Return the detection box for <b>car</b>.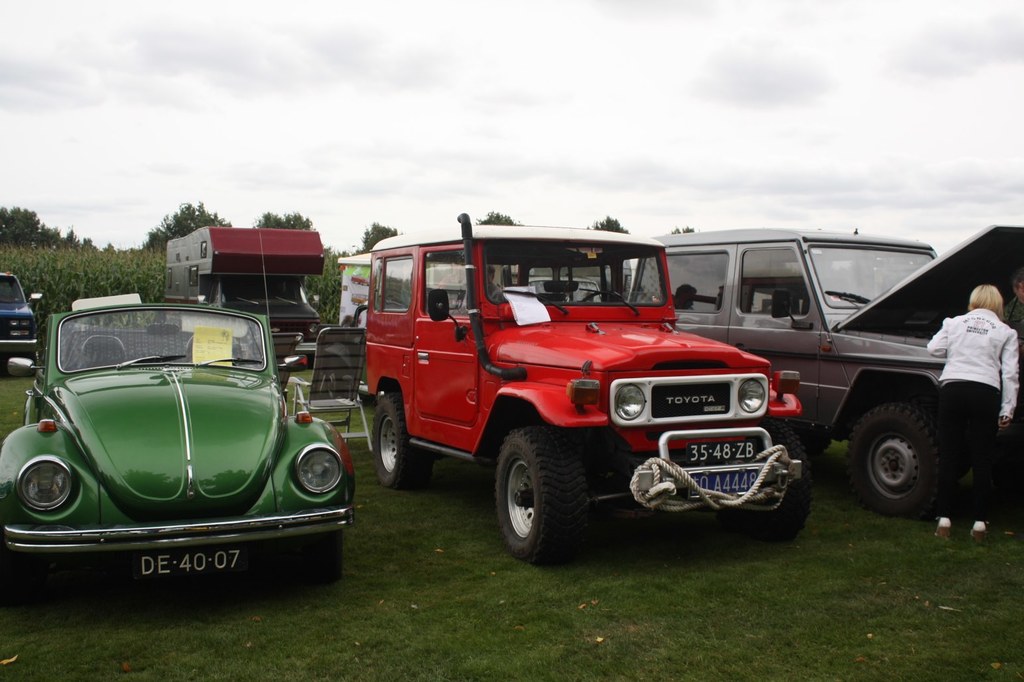
box(0, 273, 42, 368).
